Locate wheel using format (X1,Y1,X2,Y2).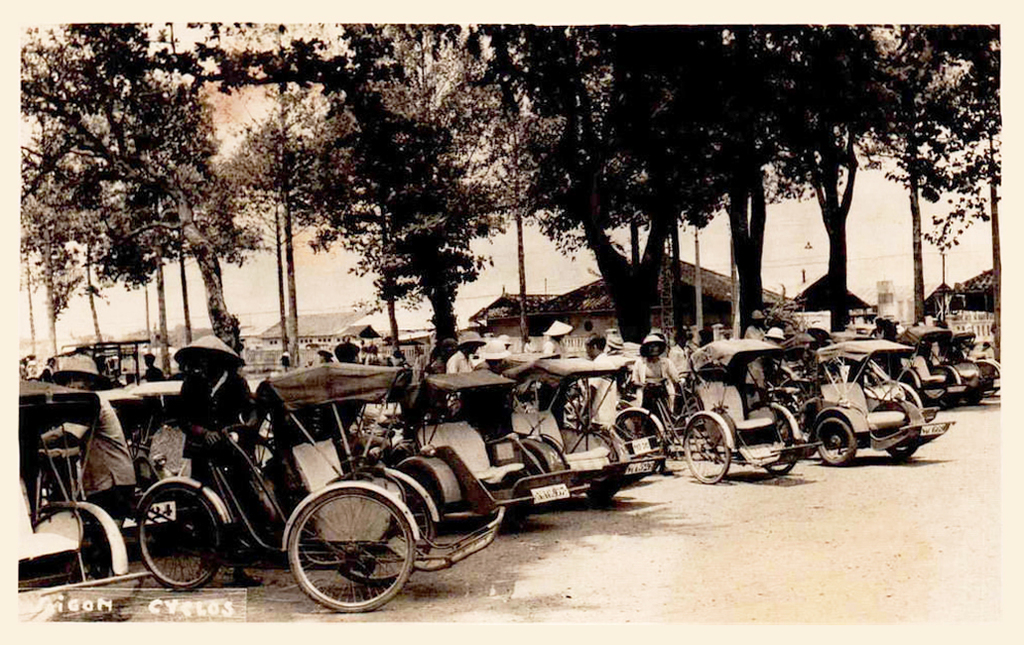
(963,387,985,402).
